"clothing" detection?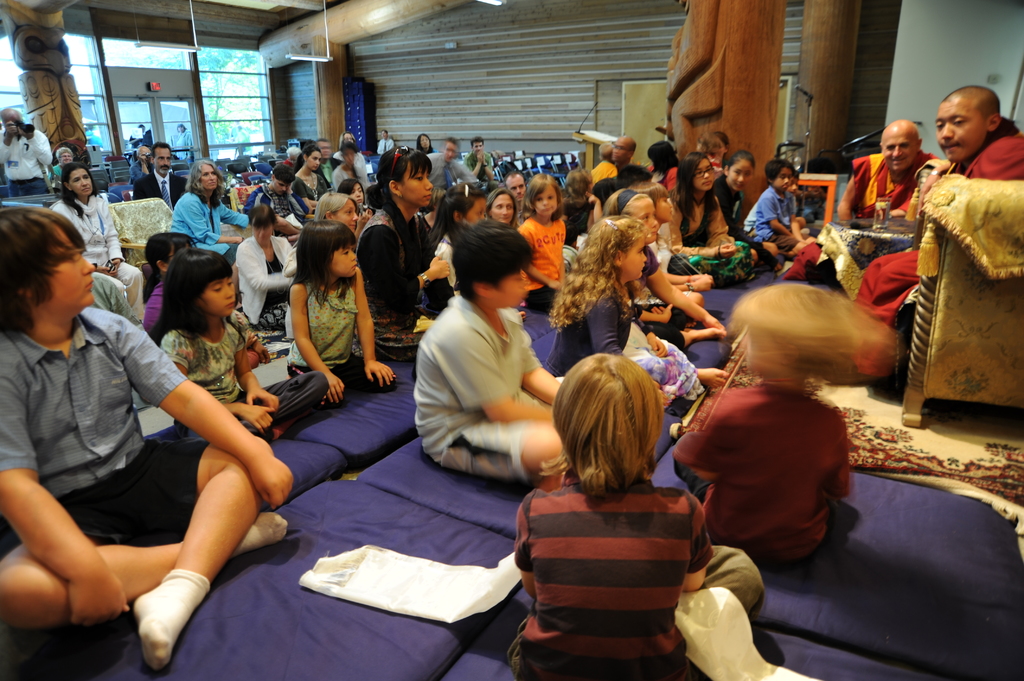
Rect(282, 285, 379, 406)
